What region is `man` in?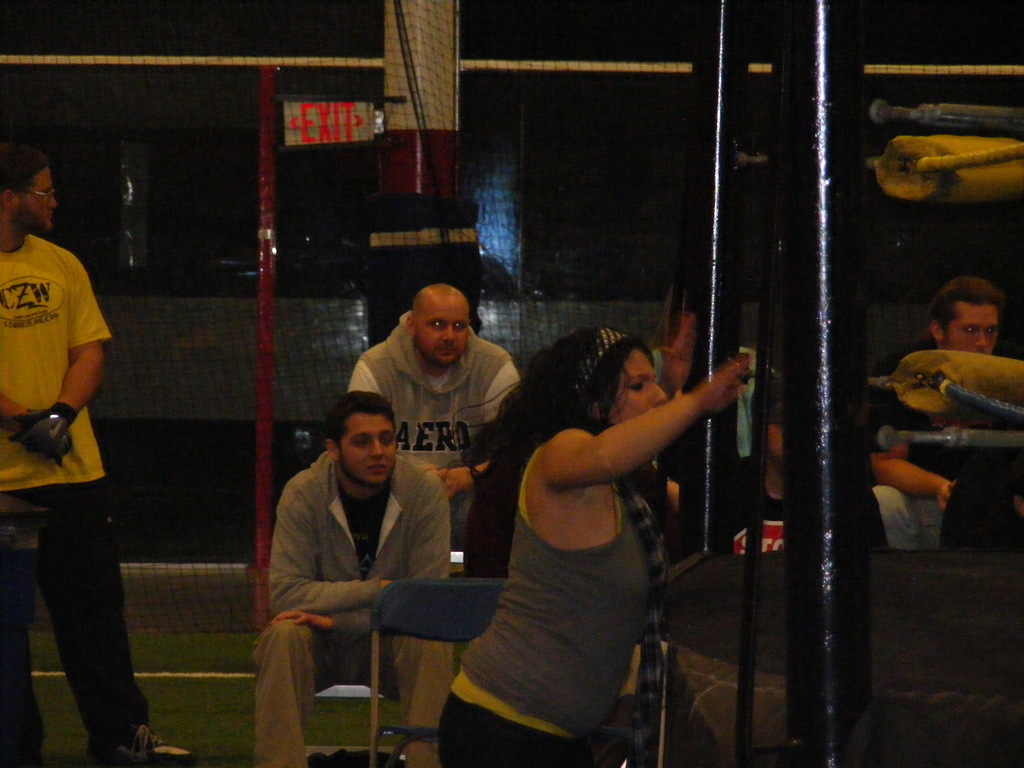
[x1=874, y1=276, x2=1005, y2=552].
